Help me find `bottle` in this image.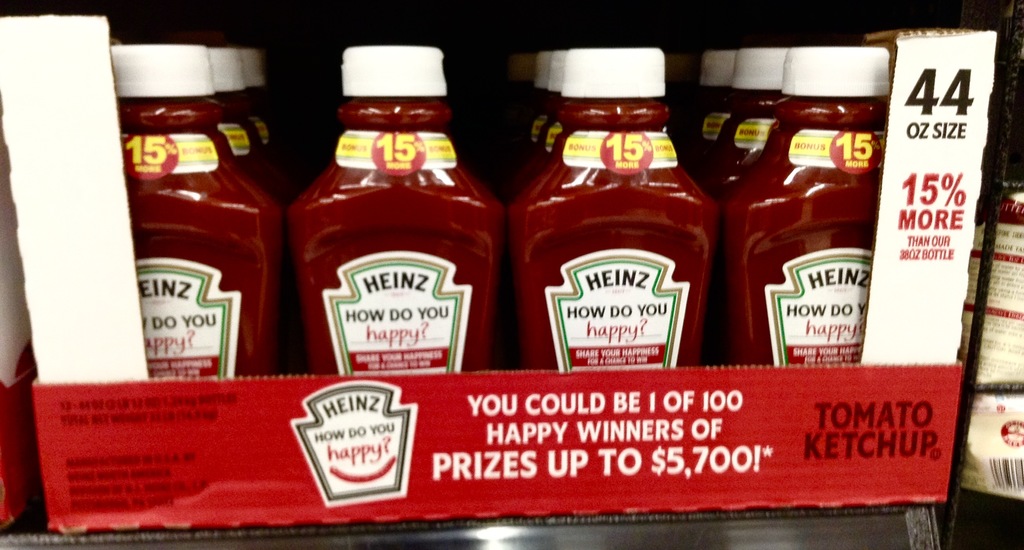
Found it: select_region(532, 48, 563, 175).
